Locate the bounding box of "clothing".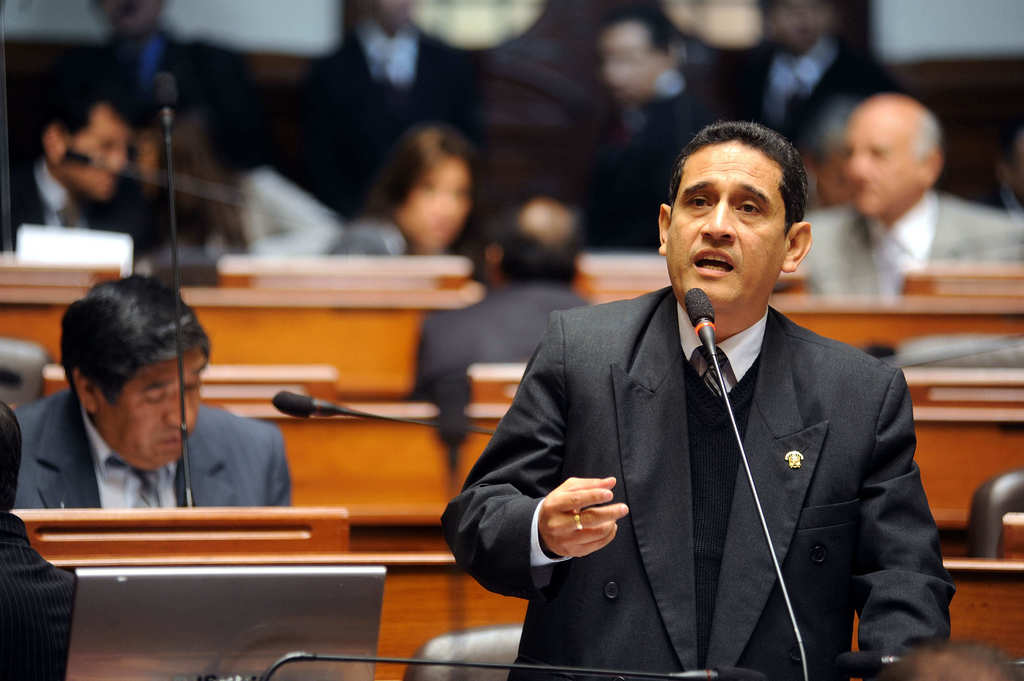
Bounding box: Rect(404, 281, 595, 469).
